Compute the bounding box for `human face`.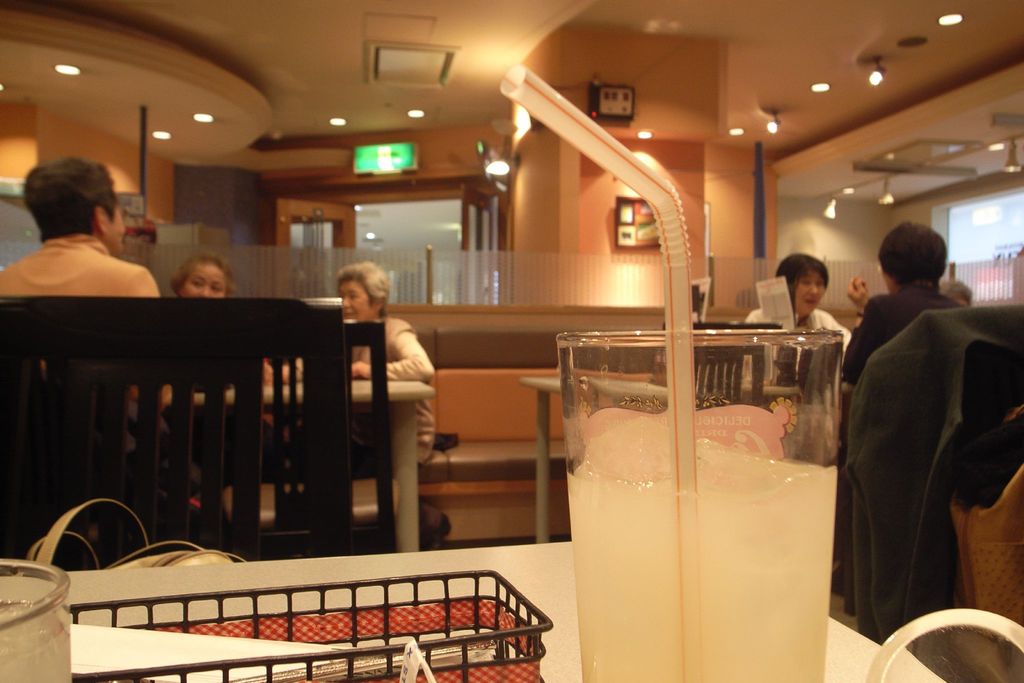
(left=793, top=268, right=826, bottom=317).
